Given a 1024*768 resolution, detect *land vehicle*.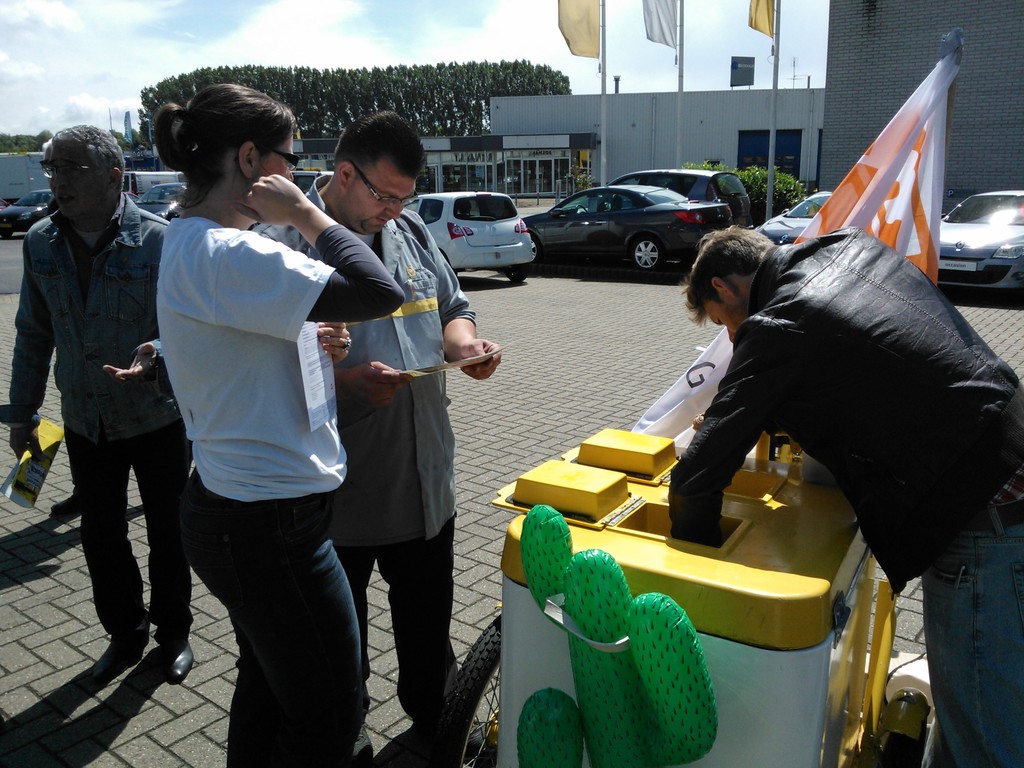
x1=0, y1=188, x2=57, y2=234.
